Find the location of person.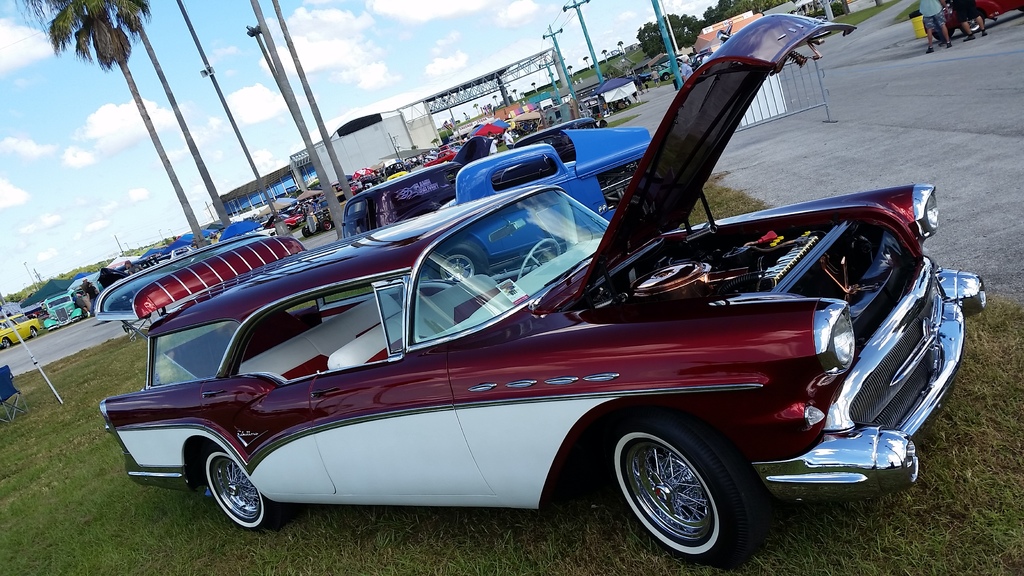
Location: crop(311, 200, 317, 213).
